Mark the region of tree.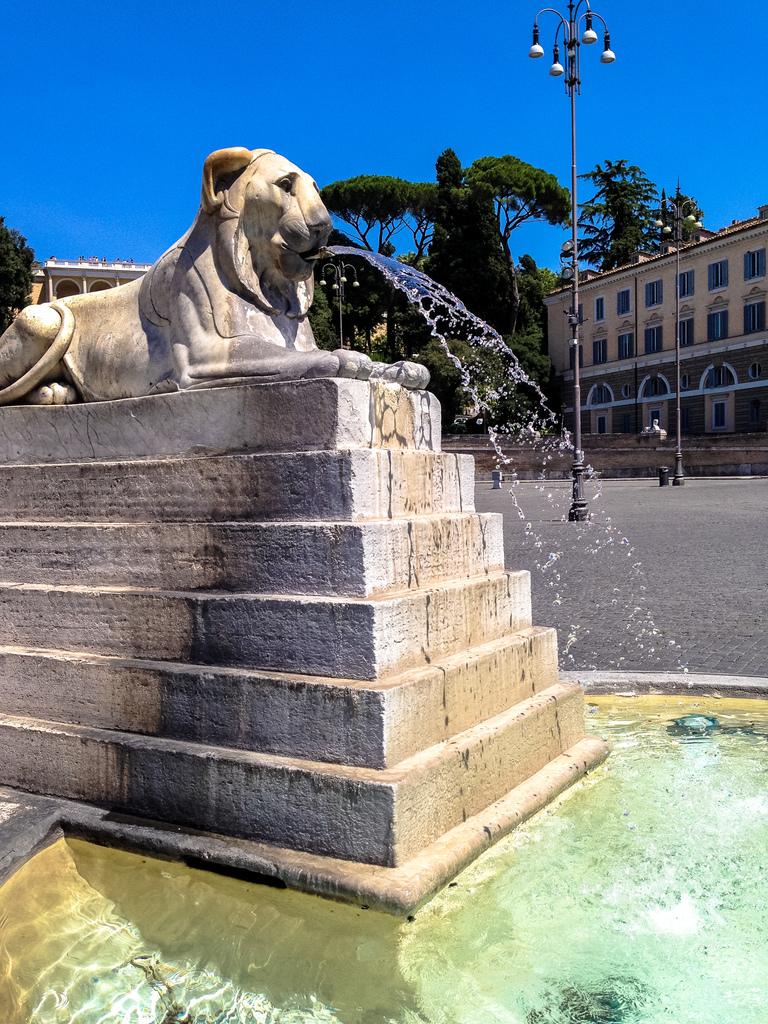
Region: locate(0, 209, 45, 323).
